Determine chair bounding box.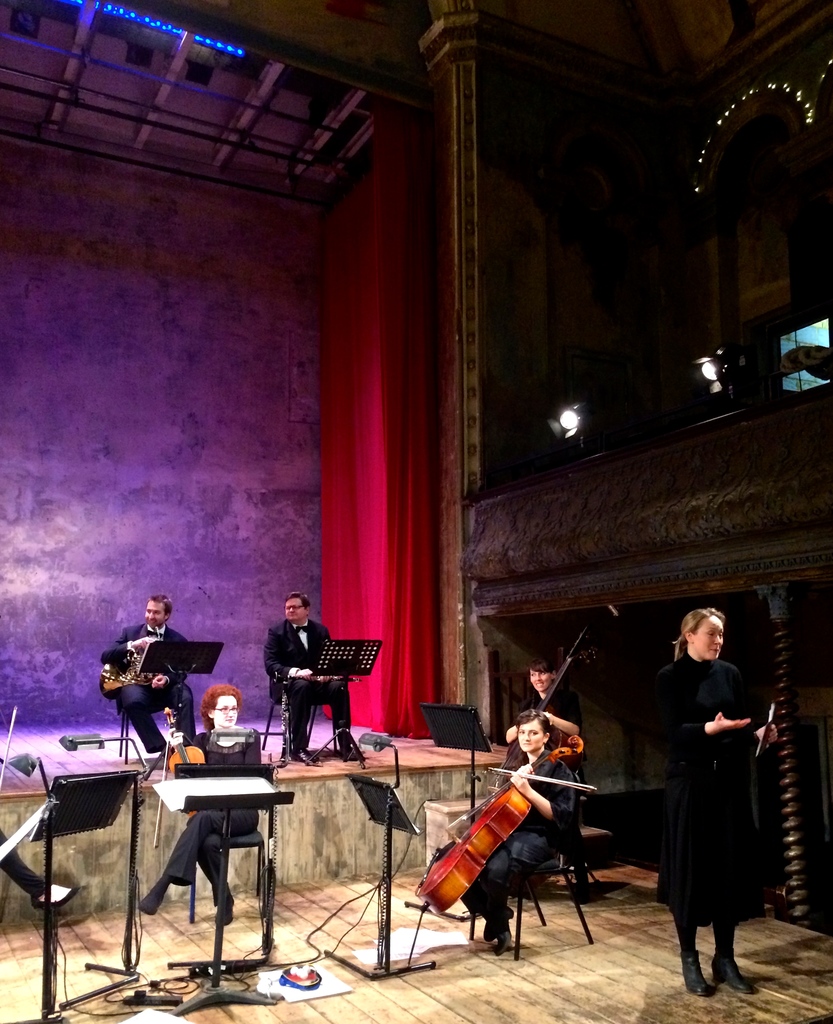
Determined: (468,802,594,963).
